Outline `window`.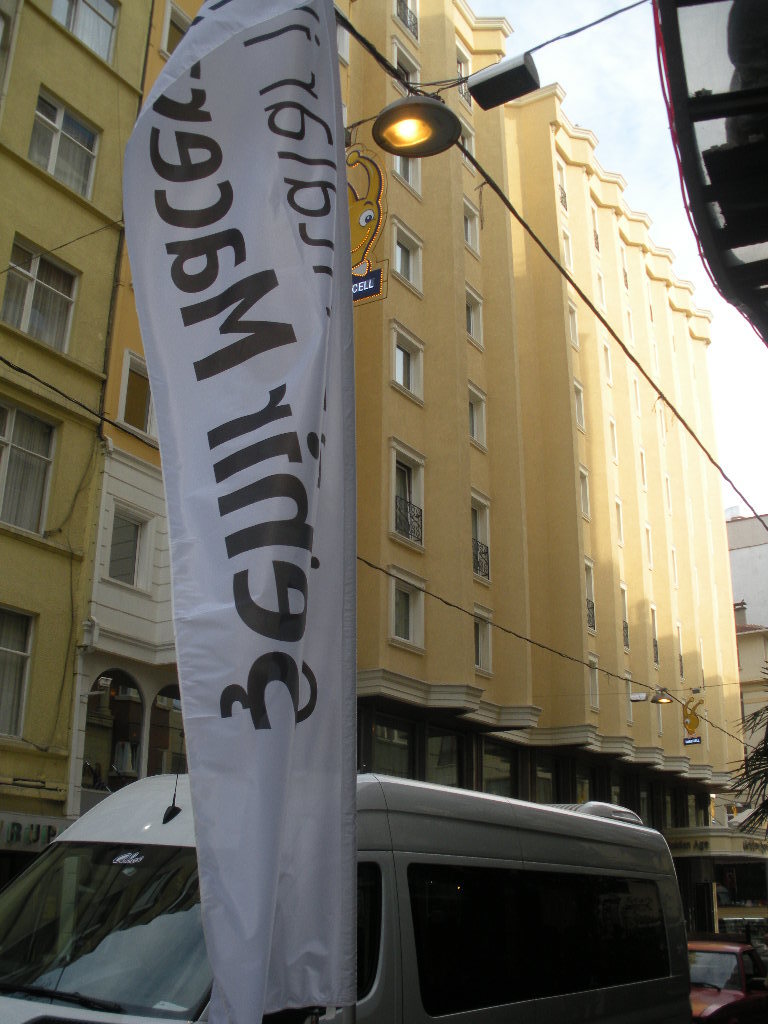
Outline: [left=396, top=41, right=419, bottom=98].
